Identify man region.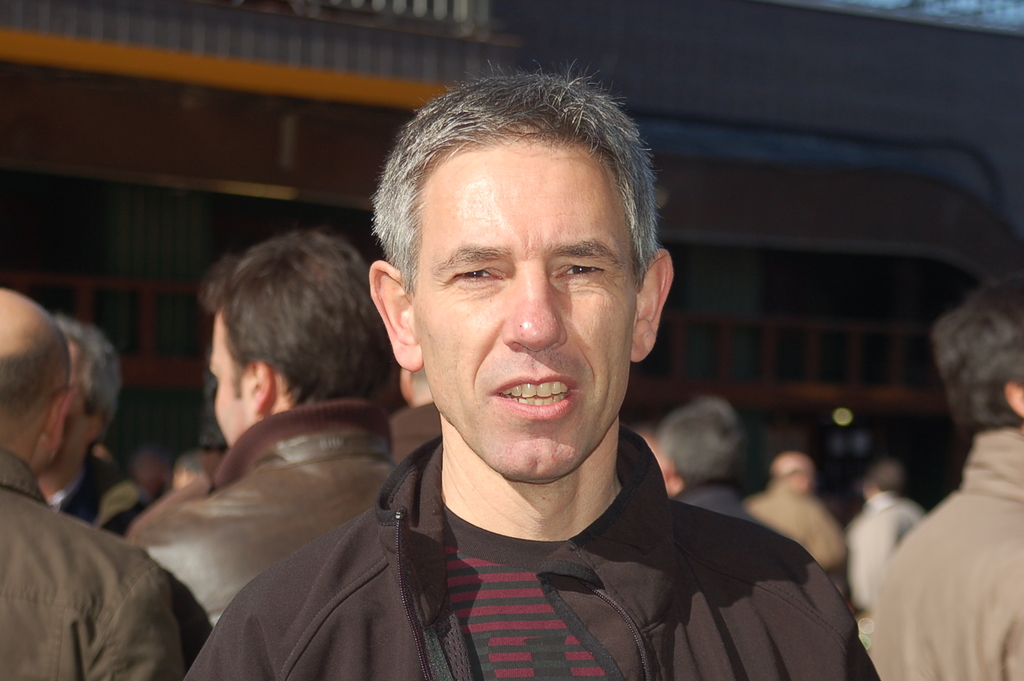
Region: Rect(739, 452, 844, 586).
